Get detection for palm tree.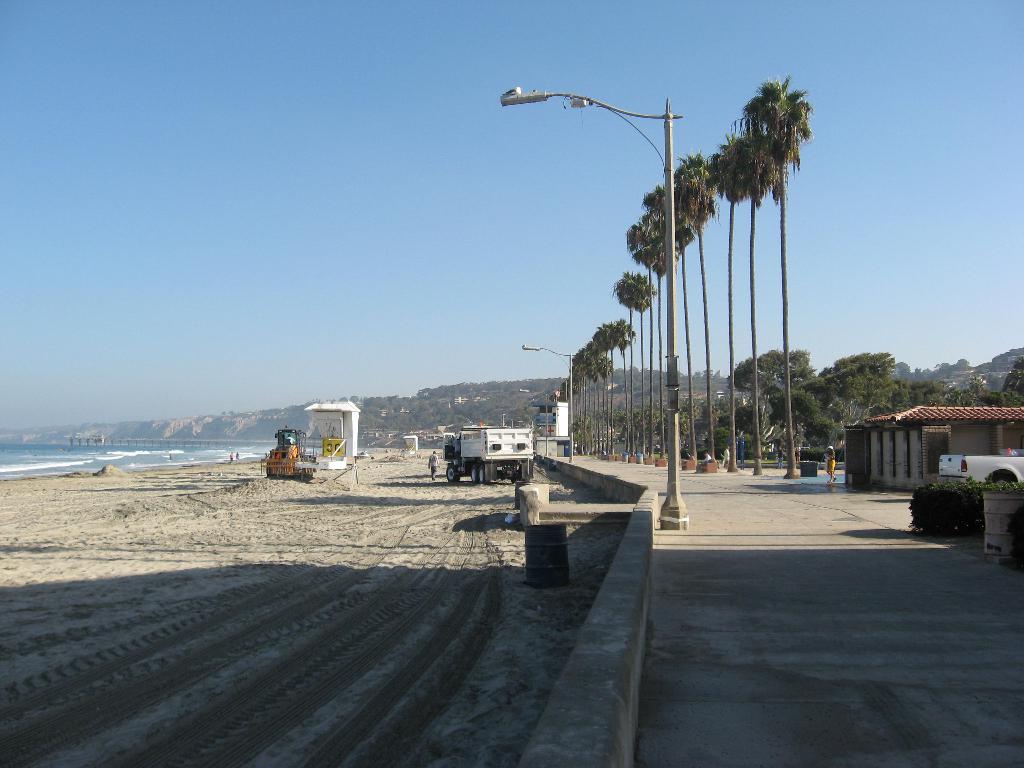
Detection: box=[612, 260, 666, 470].
